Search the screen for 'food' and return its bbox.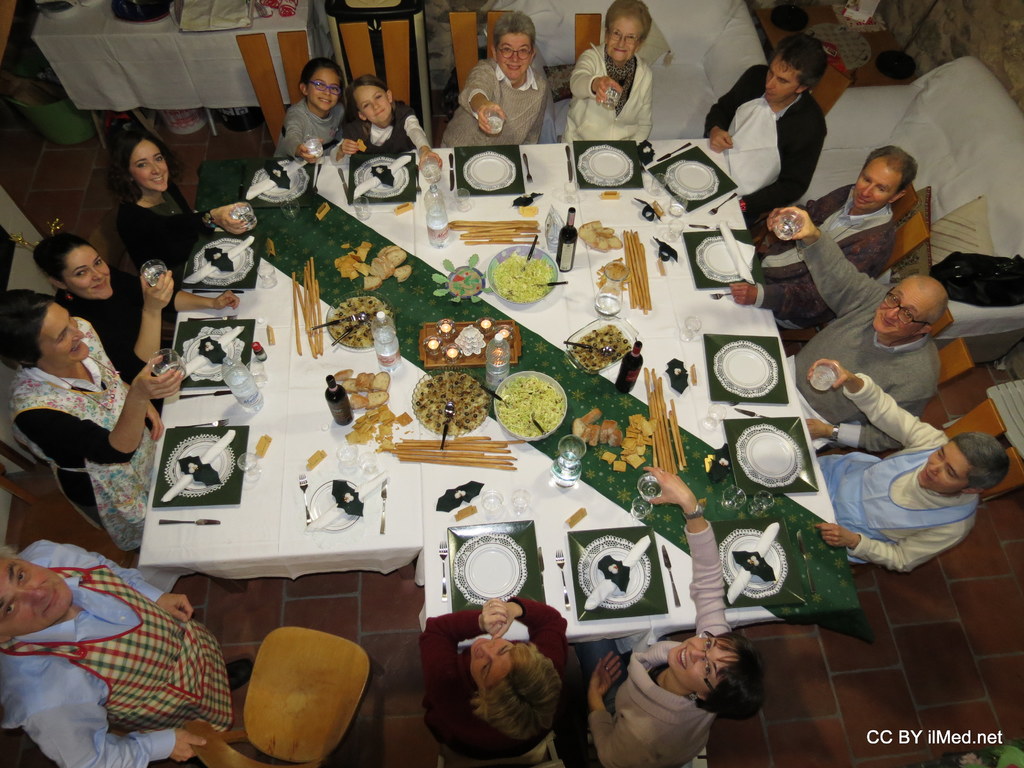
Found: detection(330, 367, 411, 455).
